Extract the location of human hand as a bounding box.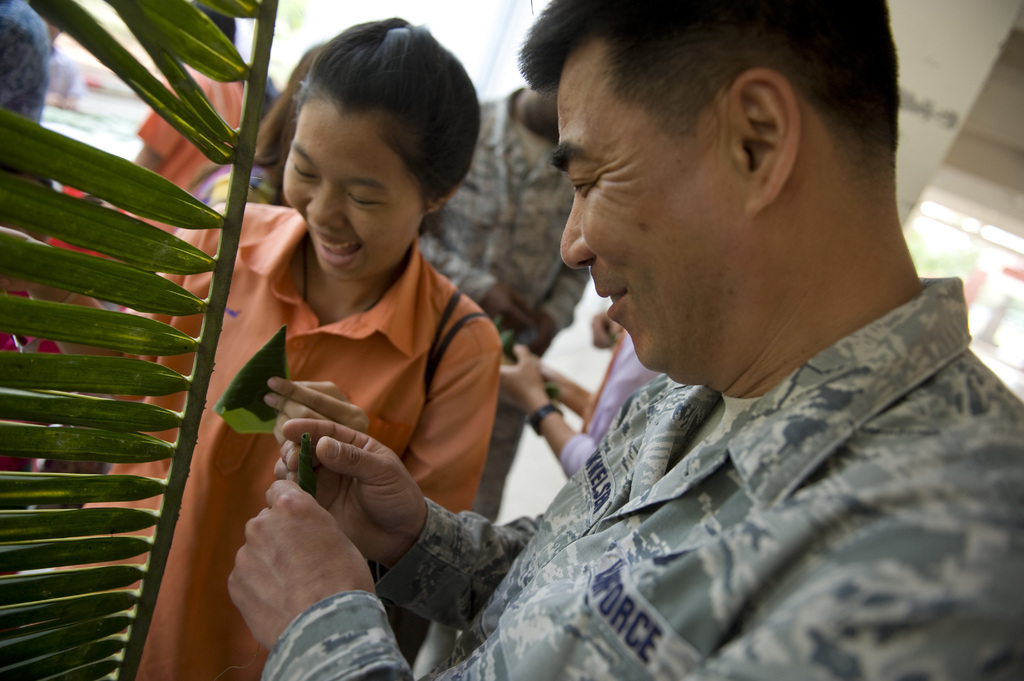
[499,346,546,414].
